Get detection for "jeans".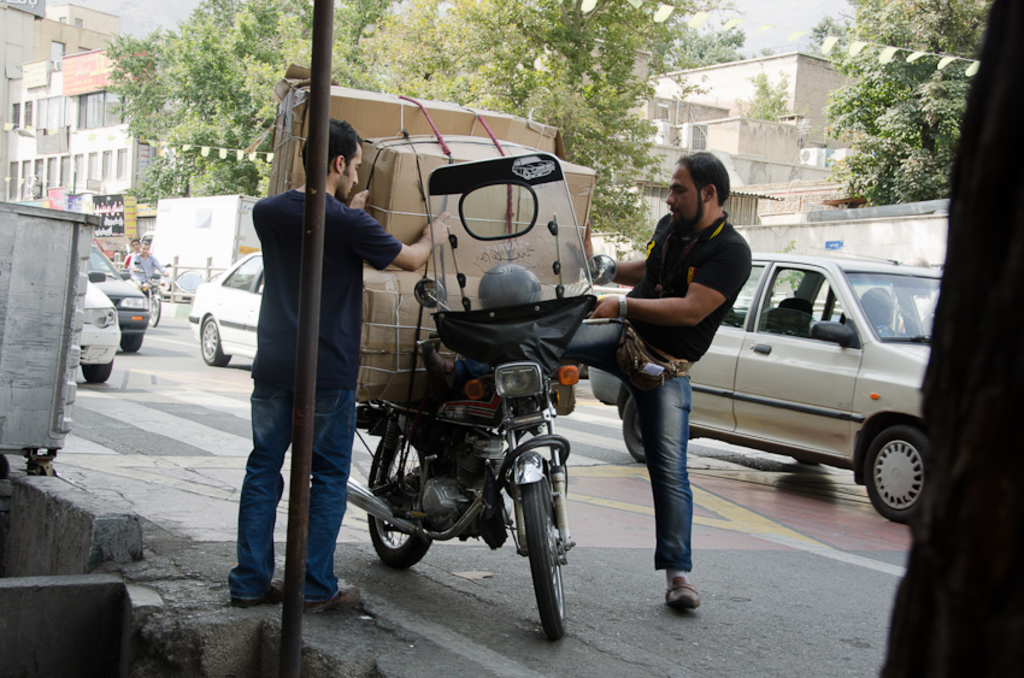
Detection: {"x1": 226, "y1": 388, "x2": 355, "y2": 603}.
